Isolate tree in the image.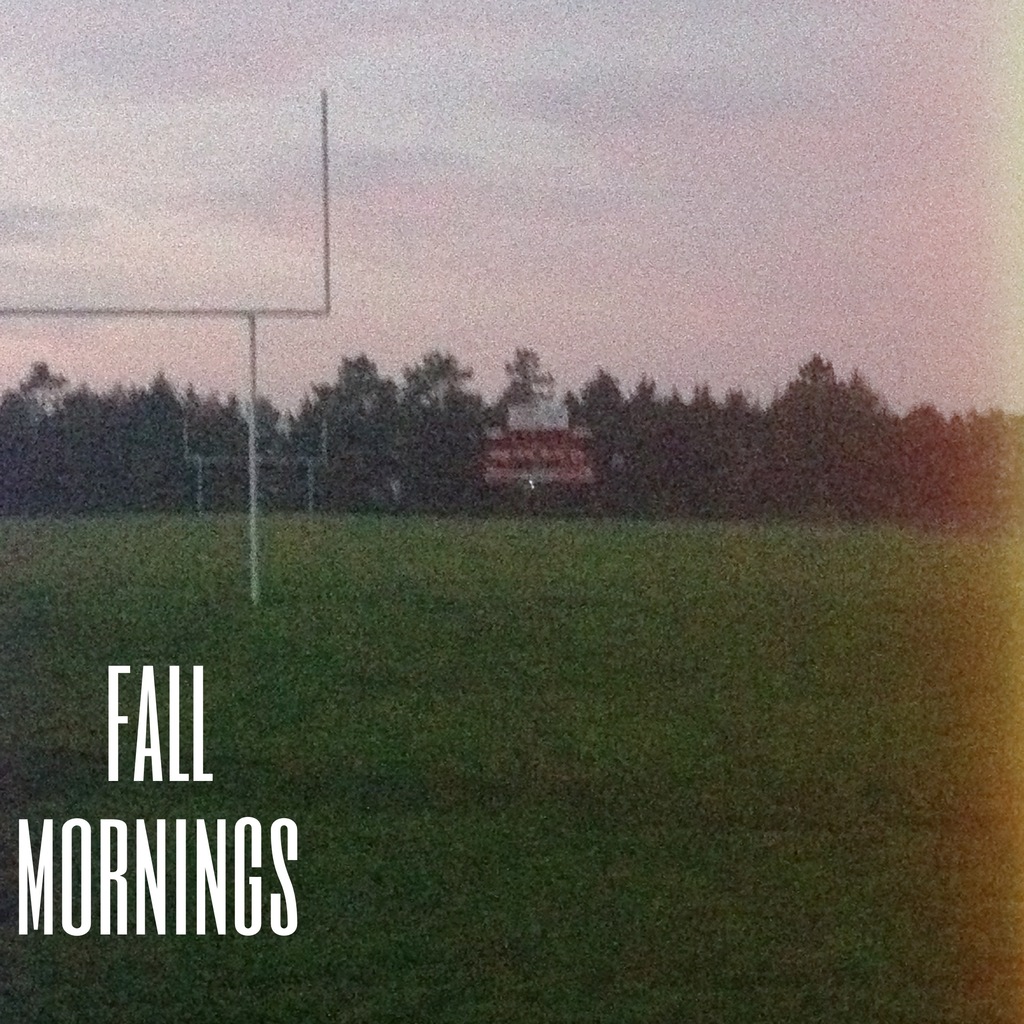
Isolated region: bbox=(296, 318, 564, 505).
